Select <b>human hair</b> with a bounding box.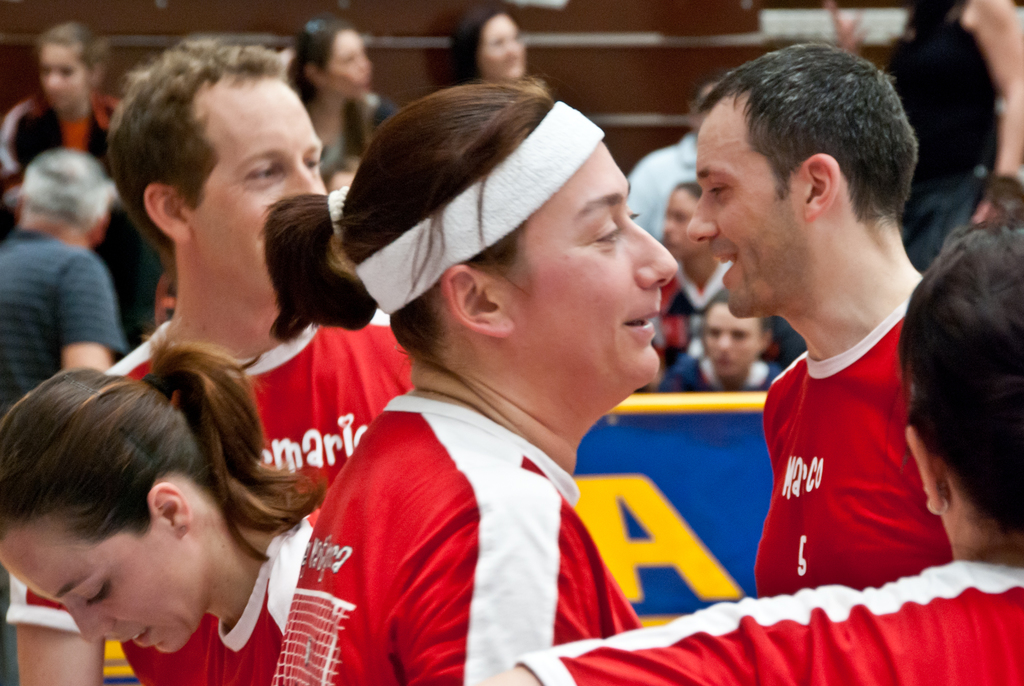
bbox=(440, 12, 509, 85).
